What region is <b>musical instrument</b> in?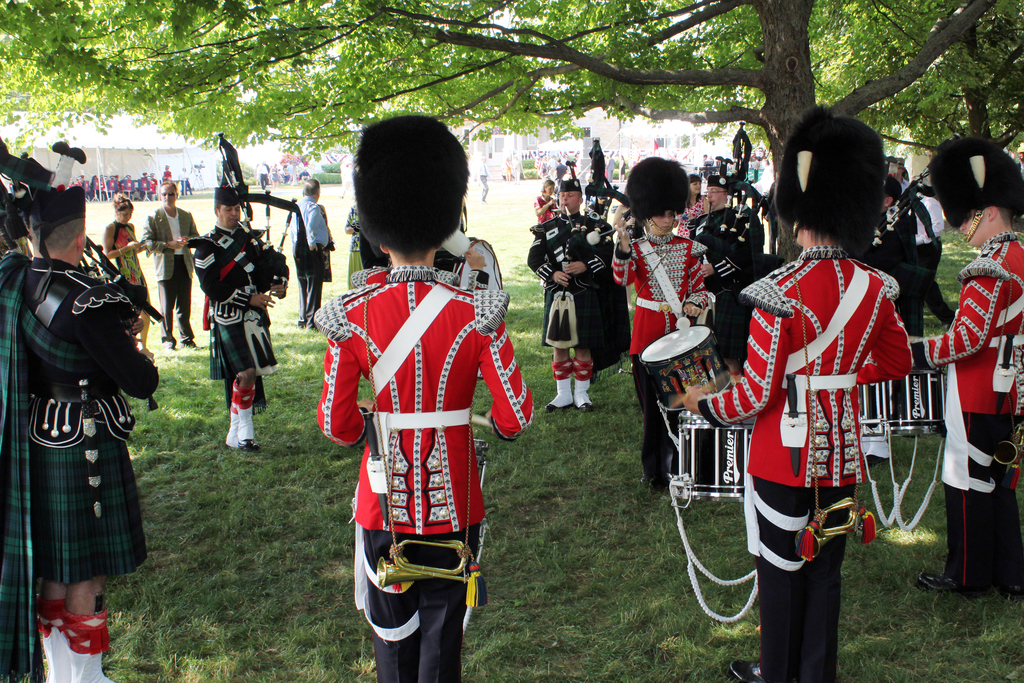
Rect(213, 126, 310, 317).
